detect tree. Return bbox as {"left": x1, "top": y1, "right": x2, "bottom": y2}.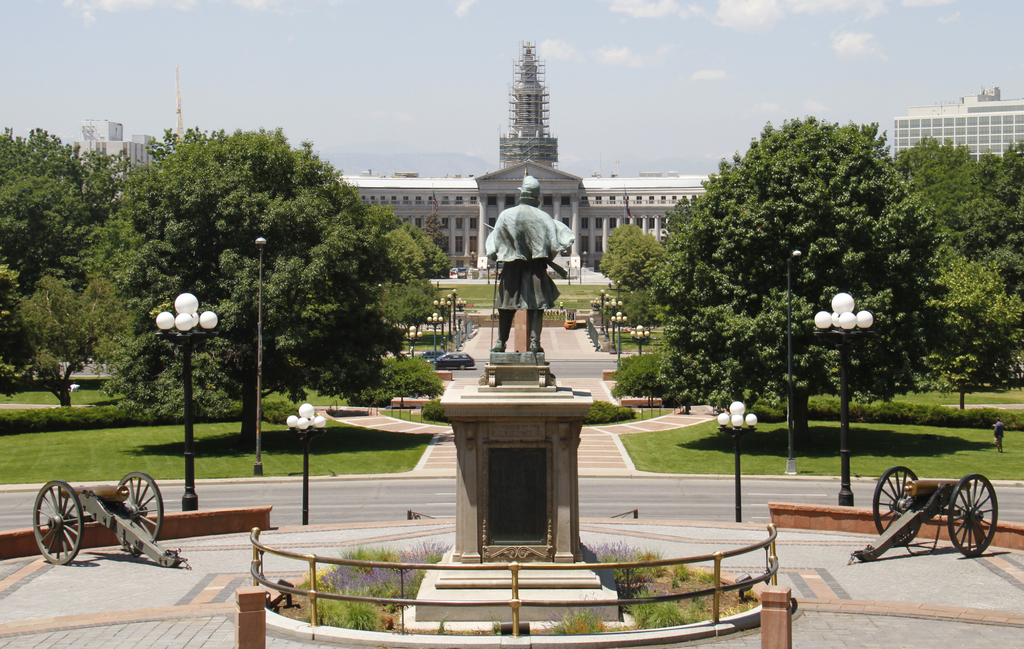
{"left": 0, "top": 124, "right": 129, "bottom": 413}.
